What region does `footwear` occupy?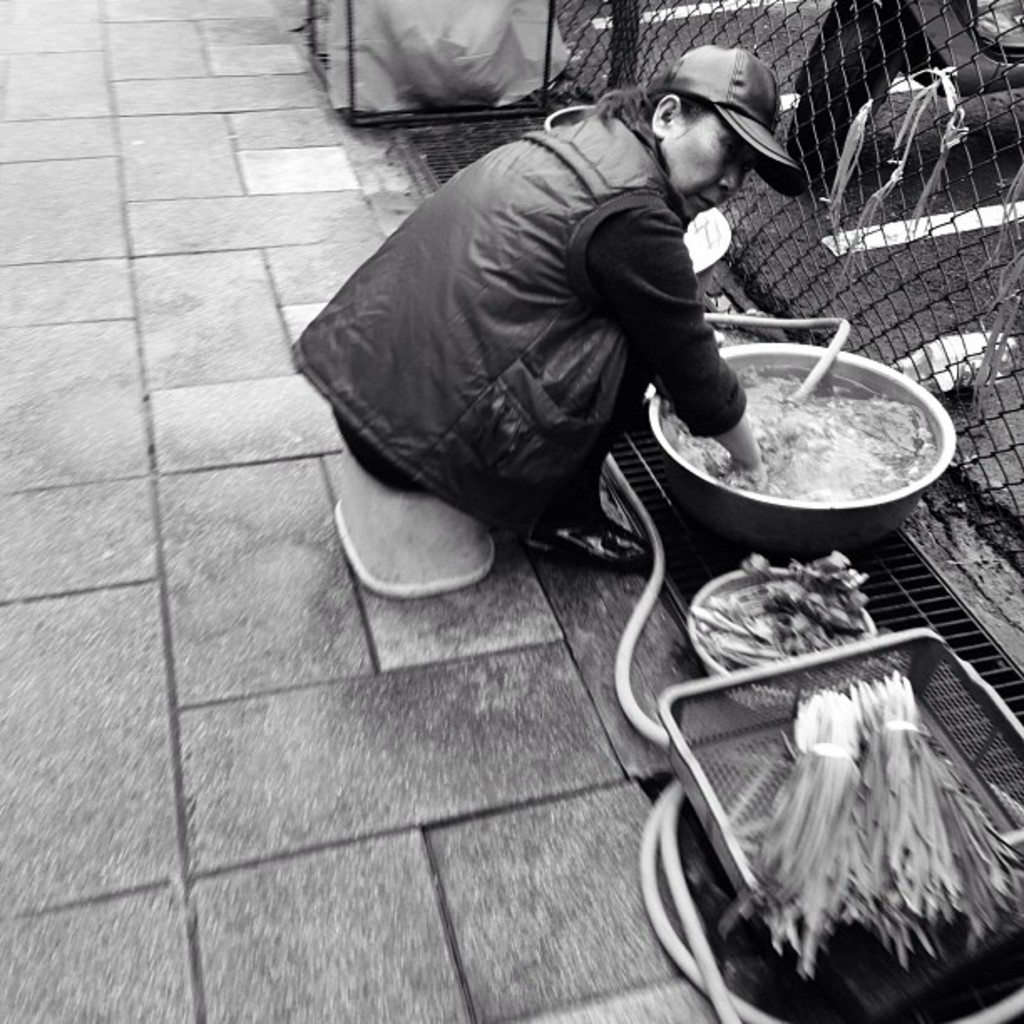
<region>542, 505, 644, 569</region>.
